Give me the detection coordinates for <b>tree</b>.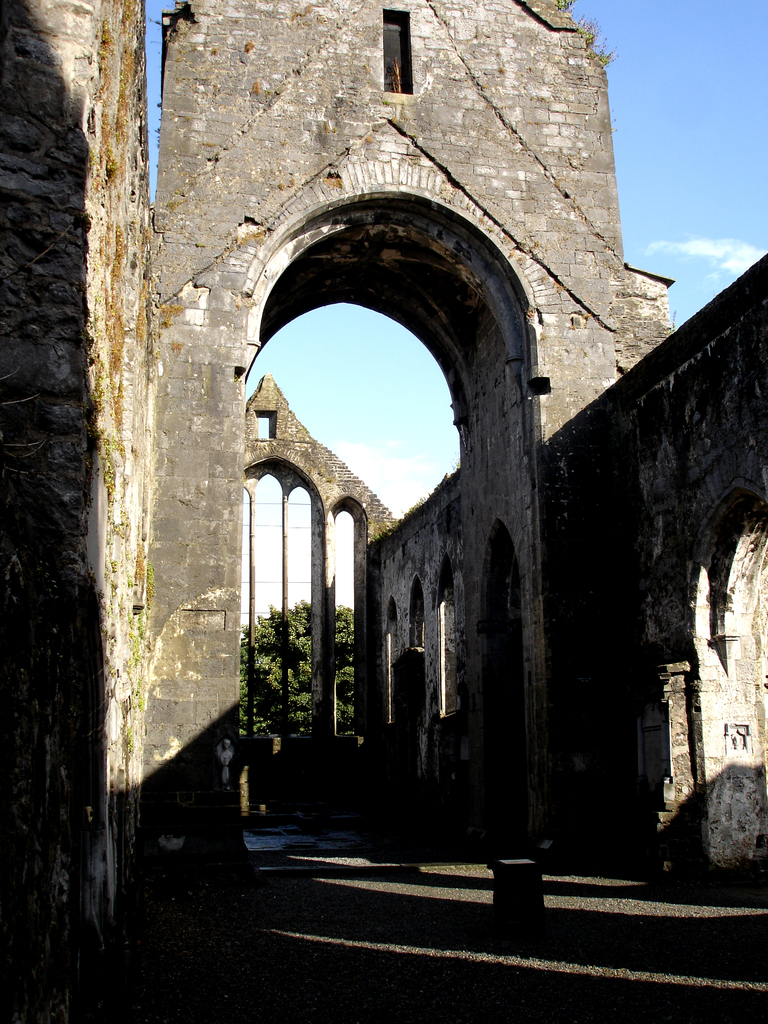
<region>237, 596, 356, 734</region>.
